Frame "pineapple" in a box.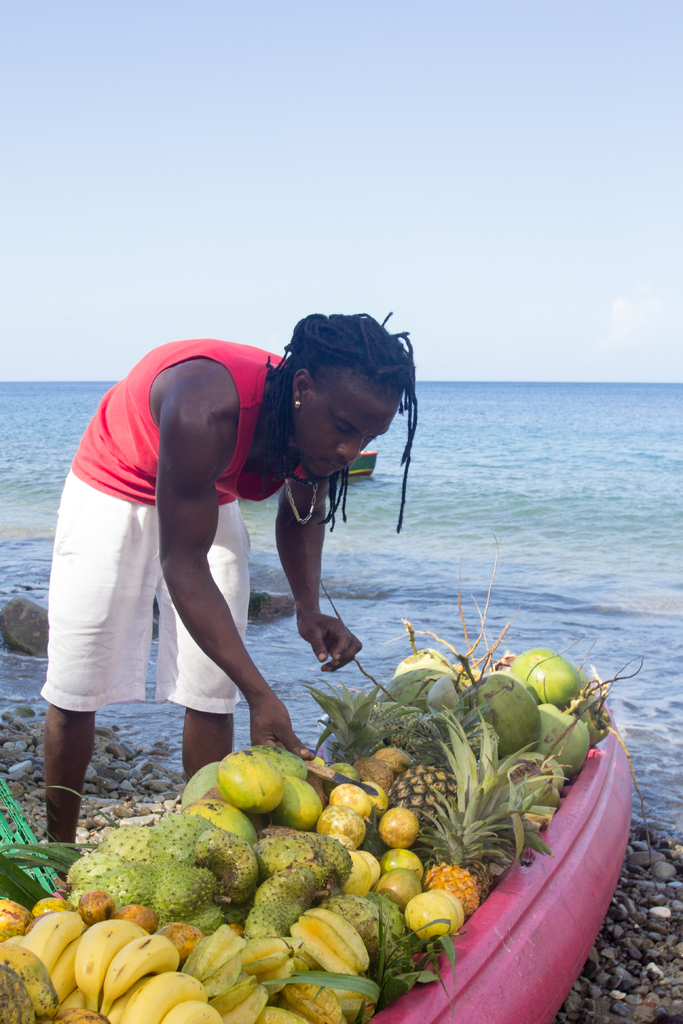
{"left": 386, "top": 756, "right": 556, "bottom": 868}.
